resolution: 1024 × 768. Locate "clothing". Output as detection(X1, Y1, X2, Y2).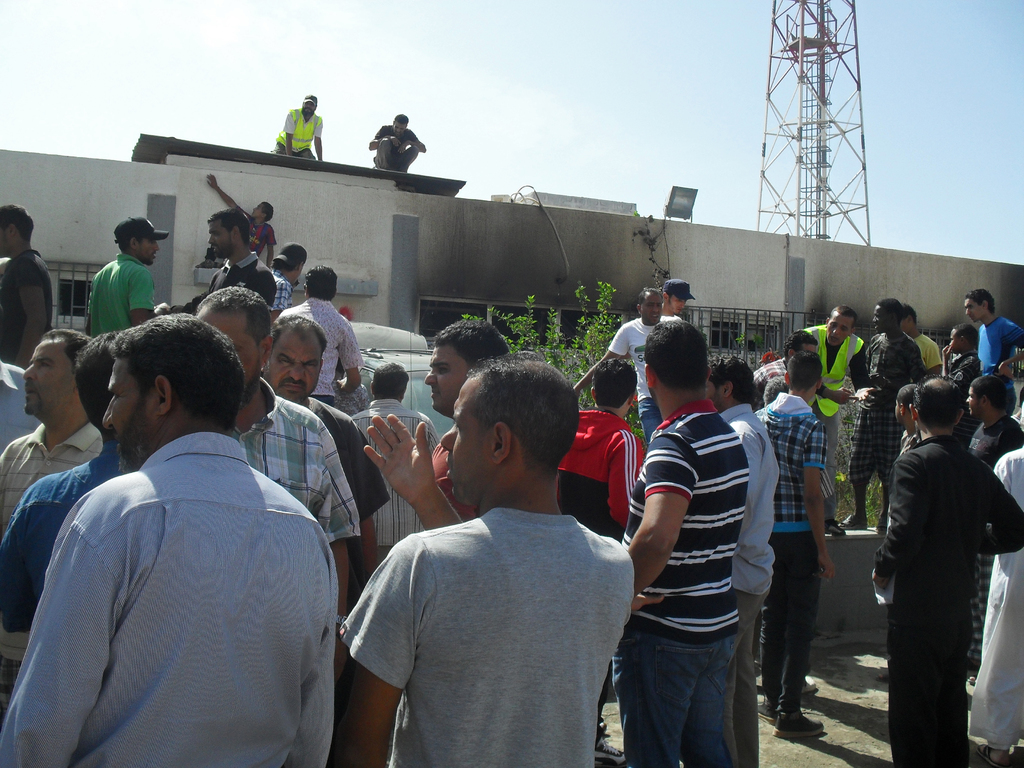
detection(607, 316, 678, 438).
